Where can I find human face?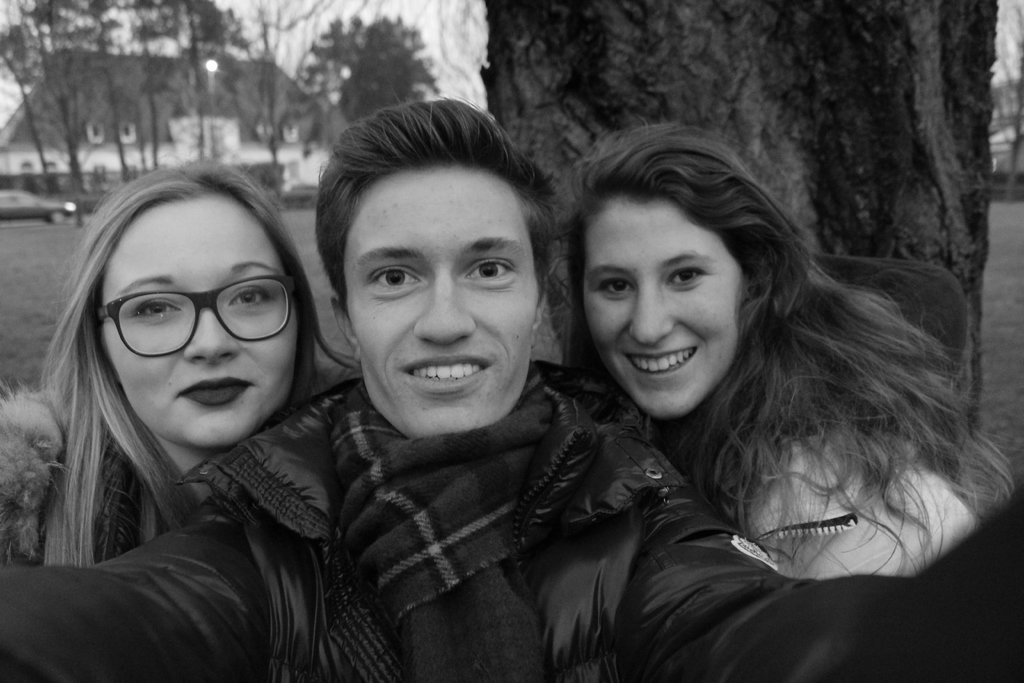
You can find it at crop(578, 193, 737, 424).
